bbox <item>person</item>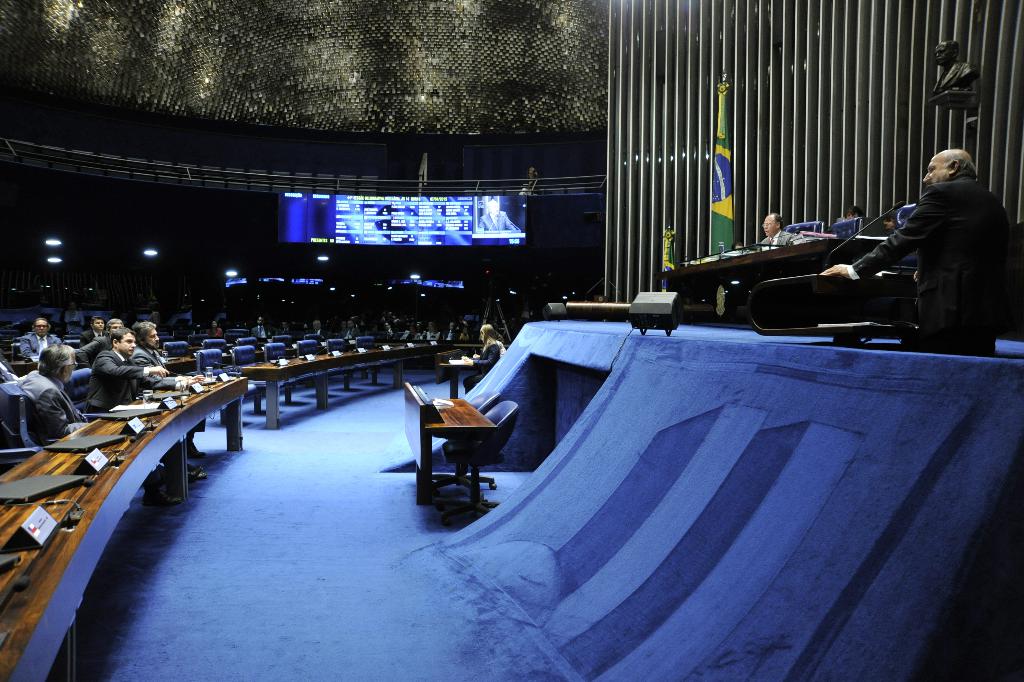
<region>65, 300, 85, 334</region>
